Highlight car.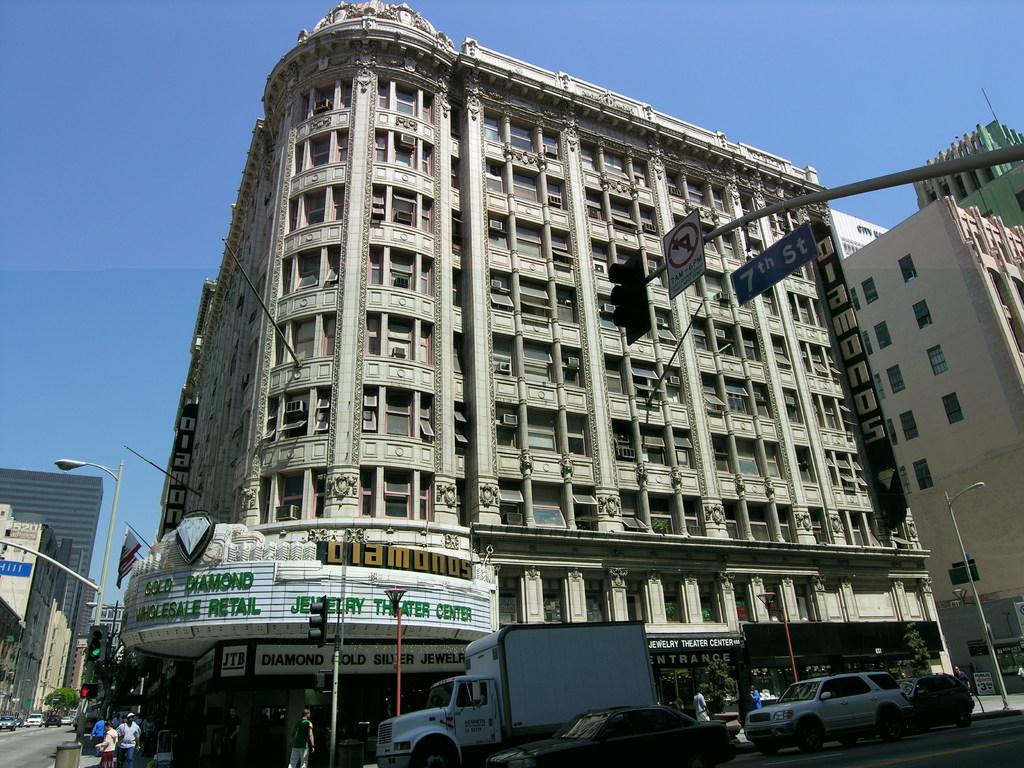
Highlighted region: (0,716,15,728).
